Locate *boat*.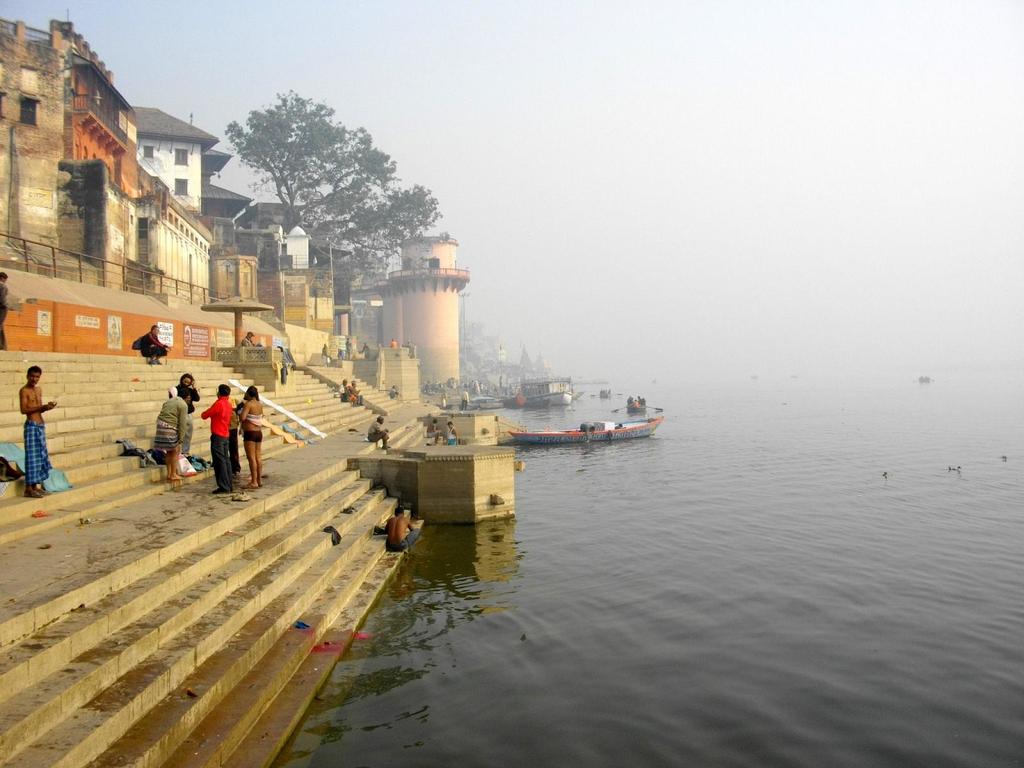
Bounding box: {"x1": 506, "y1": 407, "x2": 668, "y2": 448}.
